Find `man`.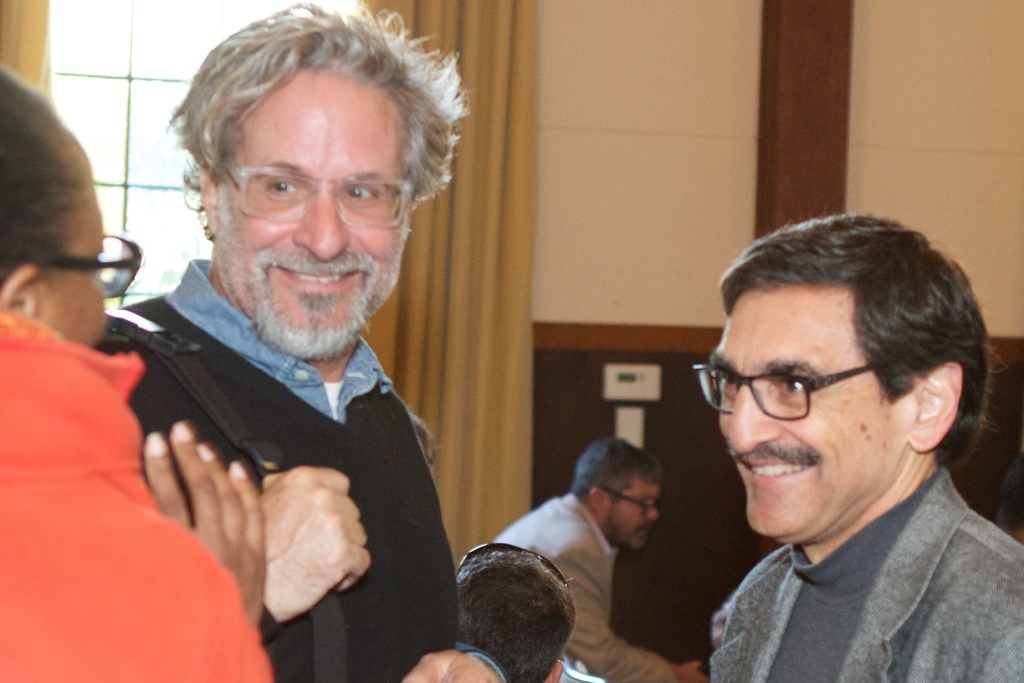
detection(708, 210, 1023, 682).
